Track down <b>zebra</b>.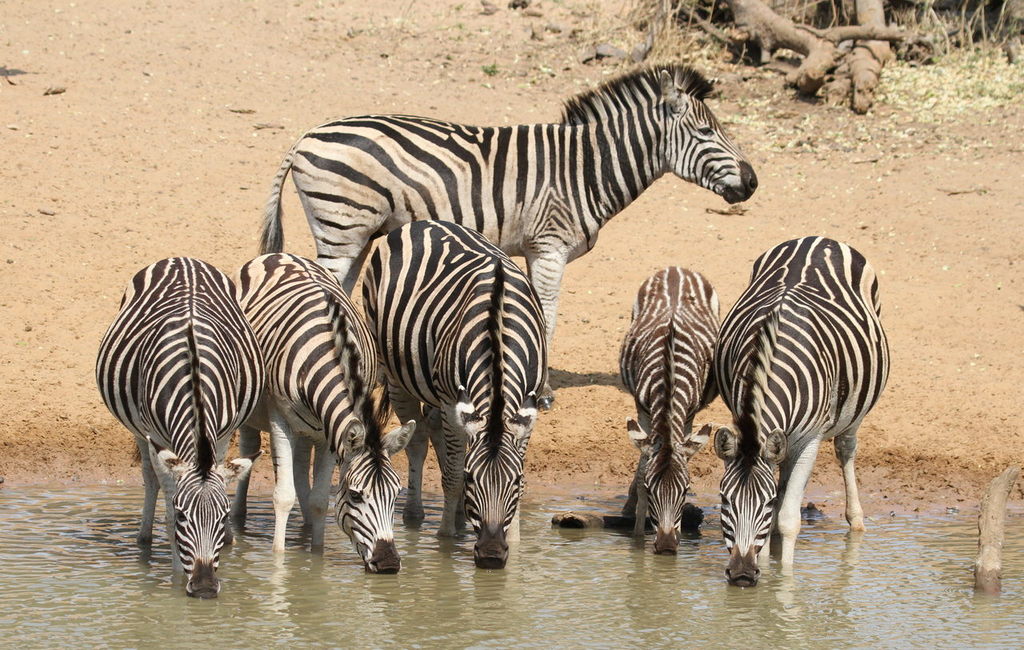
Tracked to locate(253, 62, 758, 408).
